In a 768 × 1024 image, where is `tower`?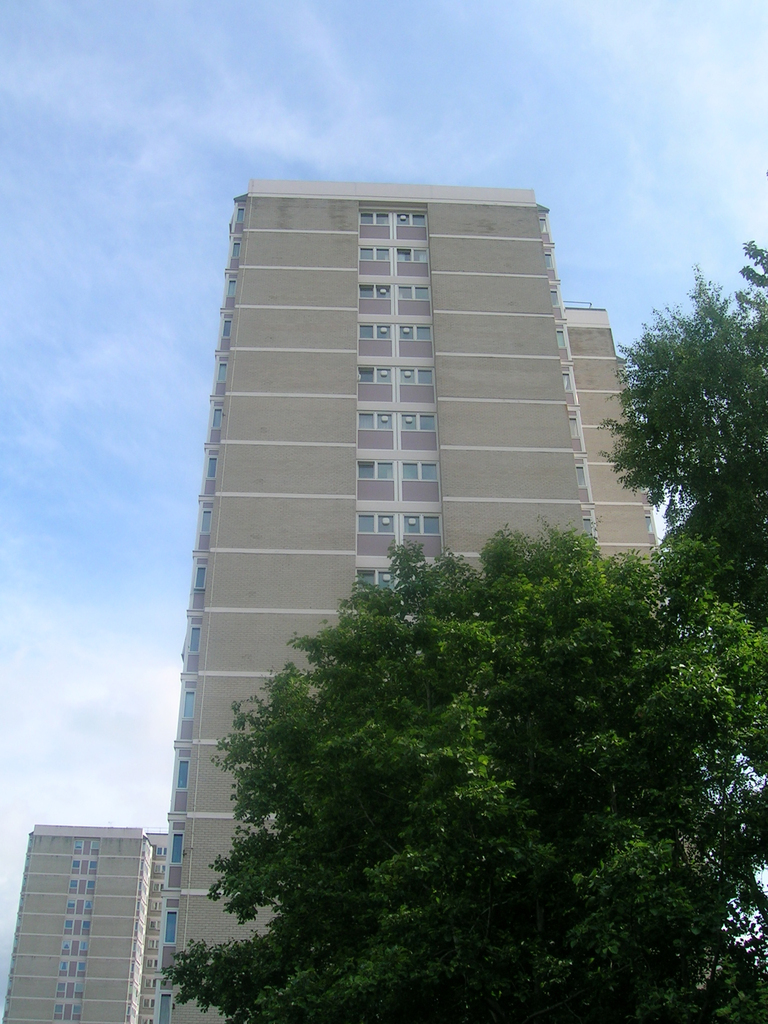
[x1=563, y1=299, x2=649, y2=566].
